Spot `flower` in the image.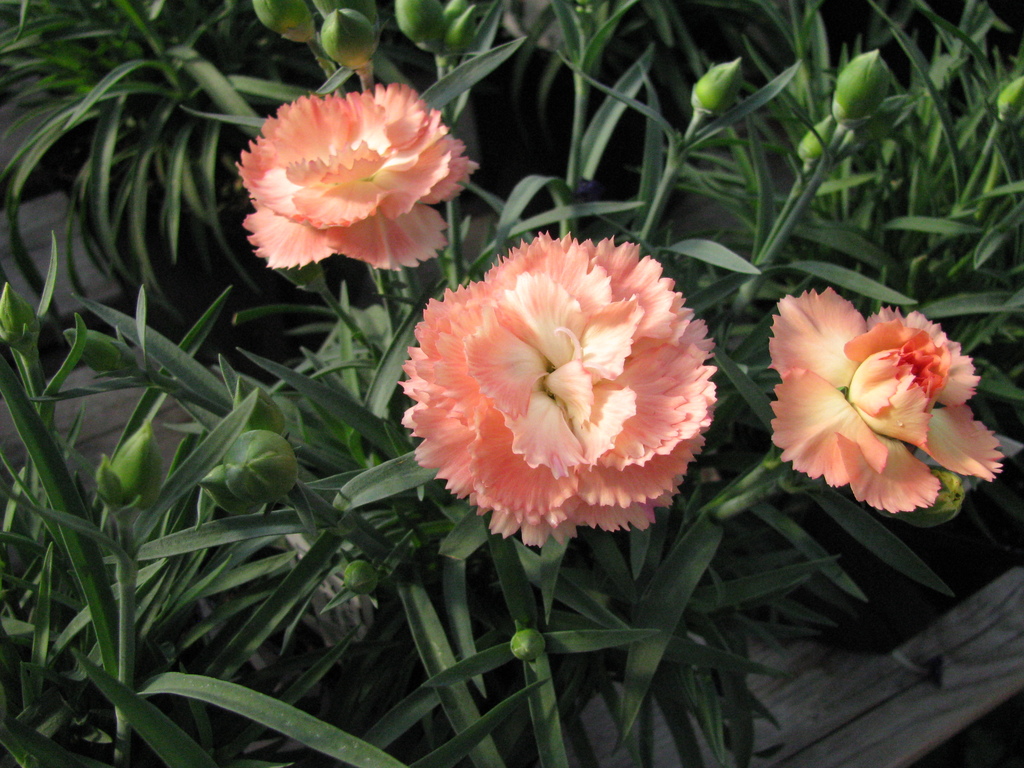
`flower` found at (765,310,1009,516).
